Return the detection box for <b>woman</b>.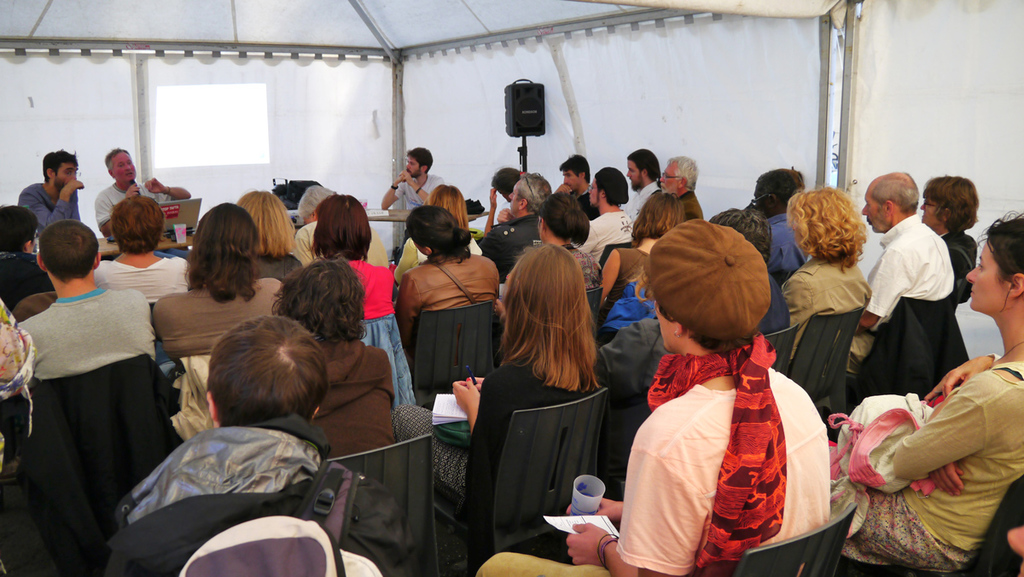
(x1=781, y1=189, x2=871, y2=374).
